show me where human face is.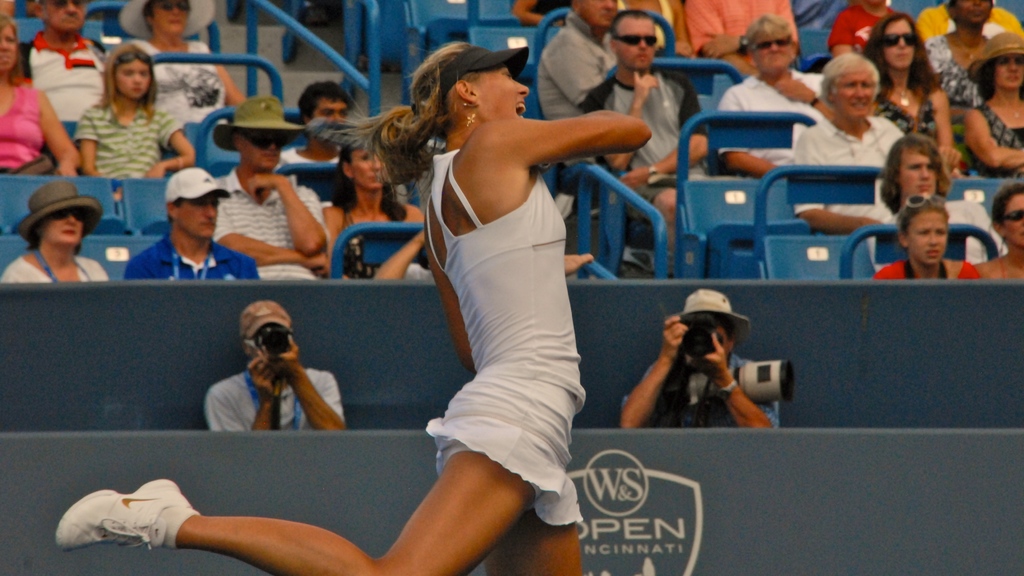
human face is at rect(0, 26, 17, 73).
